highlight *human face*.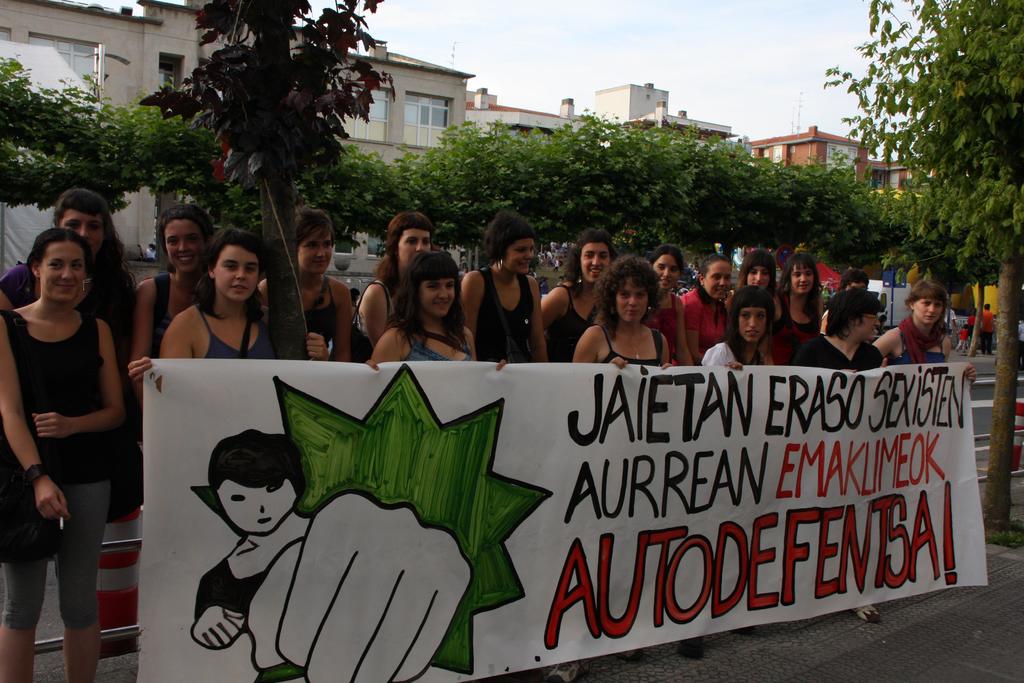
Highlighted region: (left=298, top=229, right=332, bottom=277).
